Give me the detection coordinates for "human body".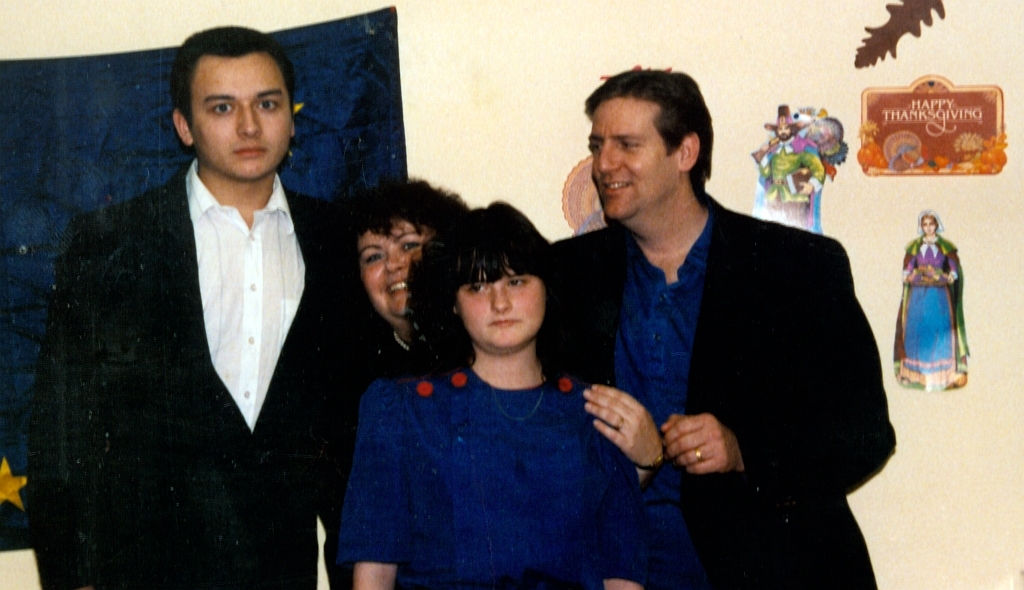
(759,97,823,227).
